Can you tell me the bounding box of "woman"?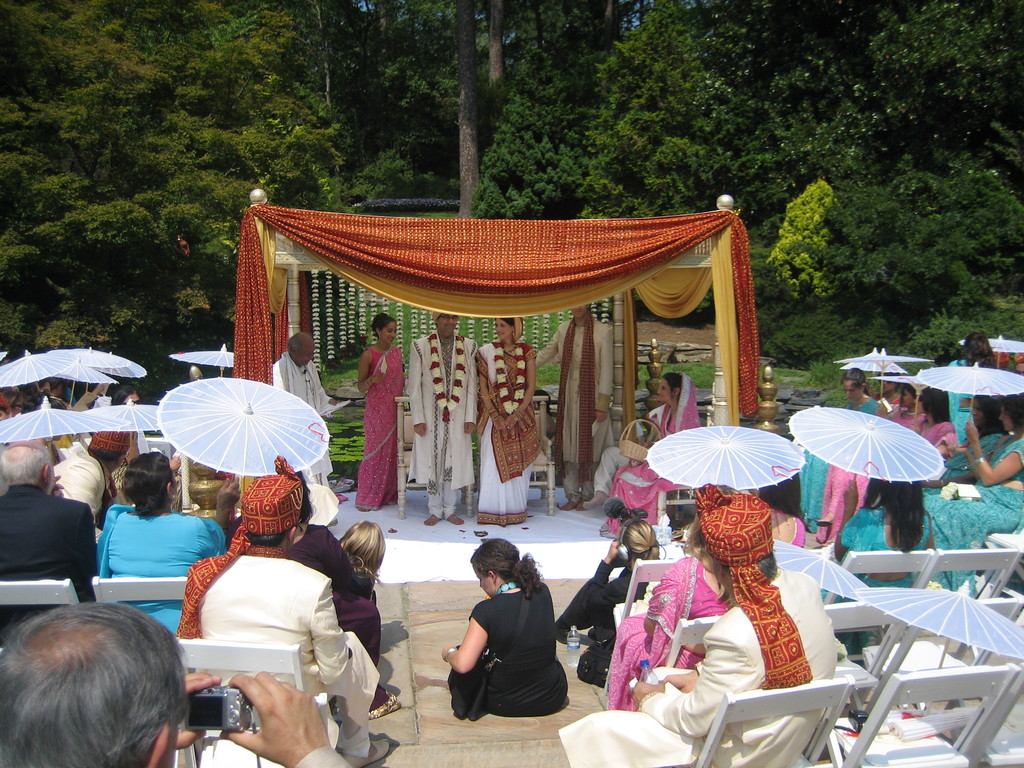
bbox=[824, 475, 934, 607].
